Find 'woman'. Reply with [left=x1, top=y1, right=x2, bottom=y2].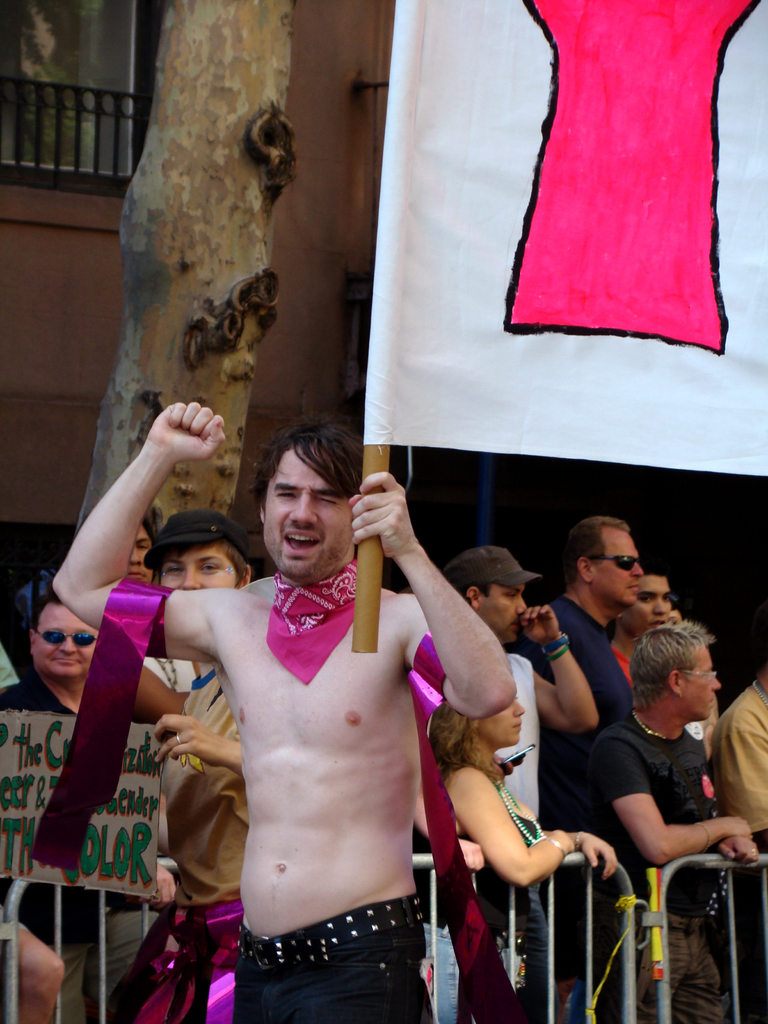
[left=430, top=700, right=616, bottom=1017].
